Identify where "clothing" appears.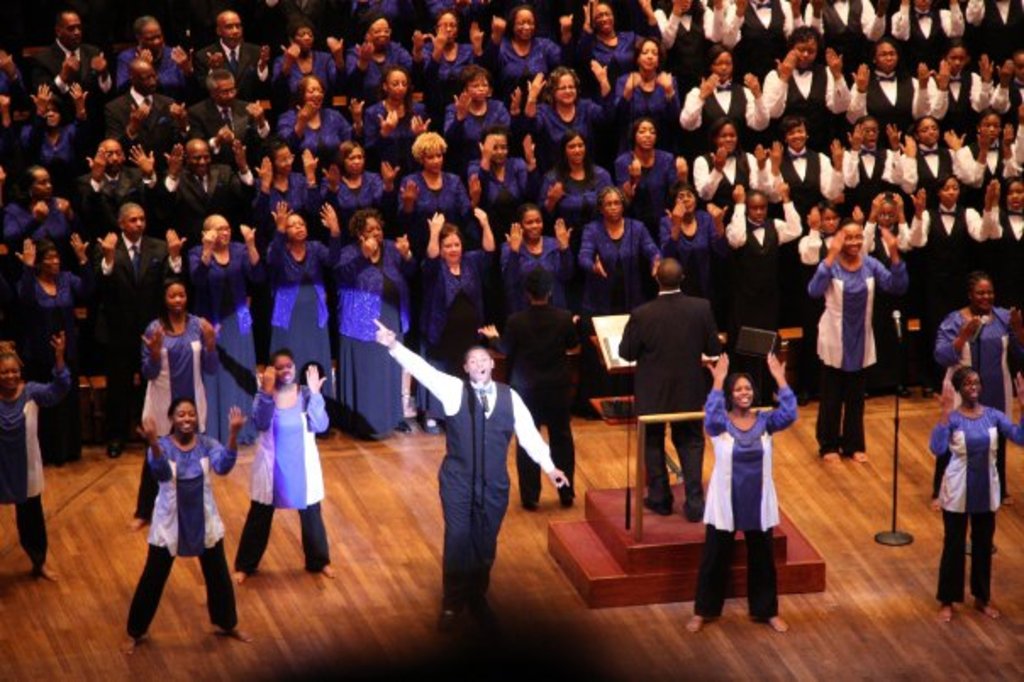
Appears at bbox=(75, 224, 181, 438).
